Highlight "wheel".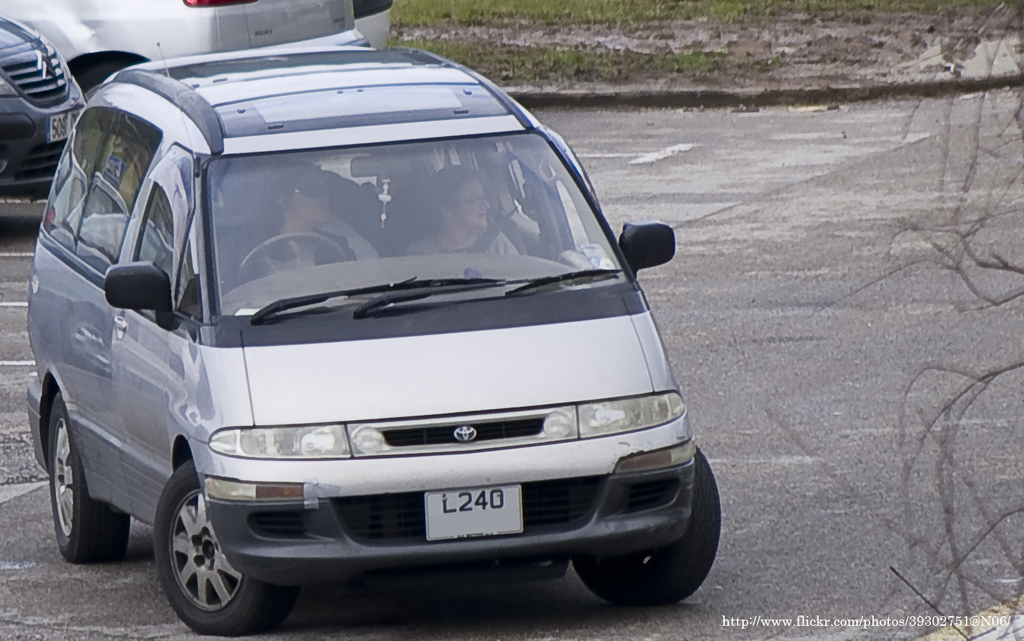
Highlighted region: 141, 465, 272, 633.
